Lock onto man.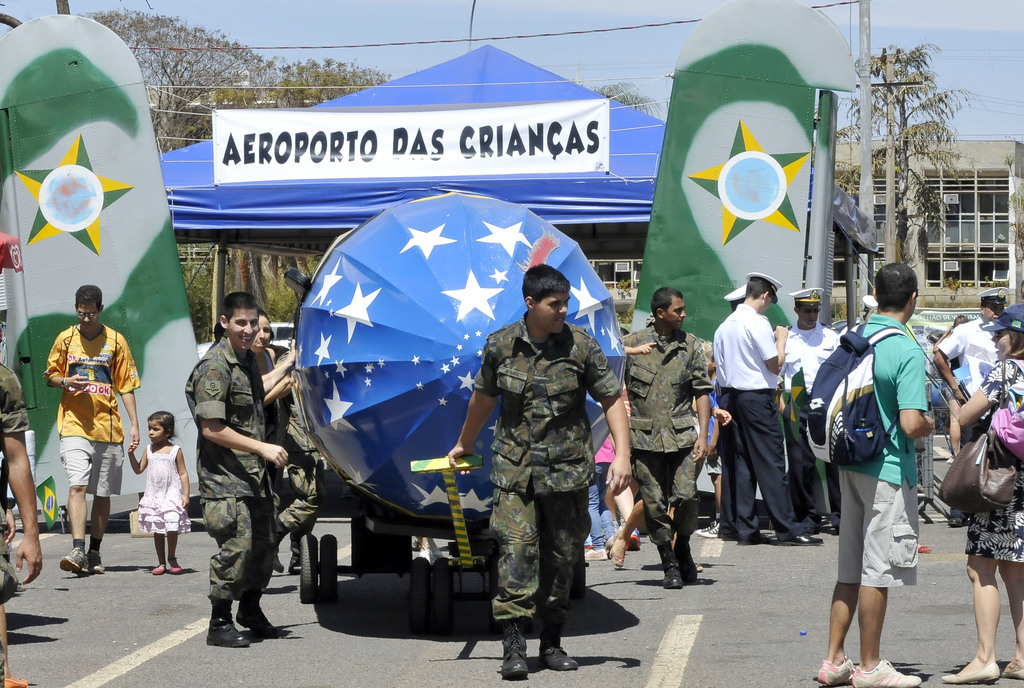
Locked: (left=929, top=285, right=1010, bottom=527).
